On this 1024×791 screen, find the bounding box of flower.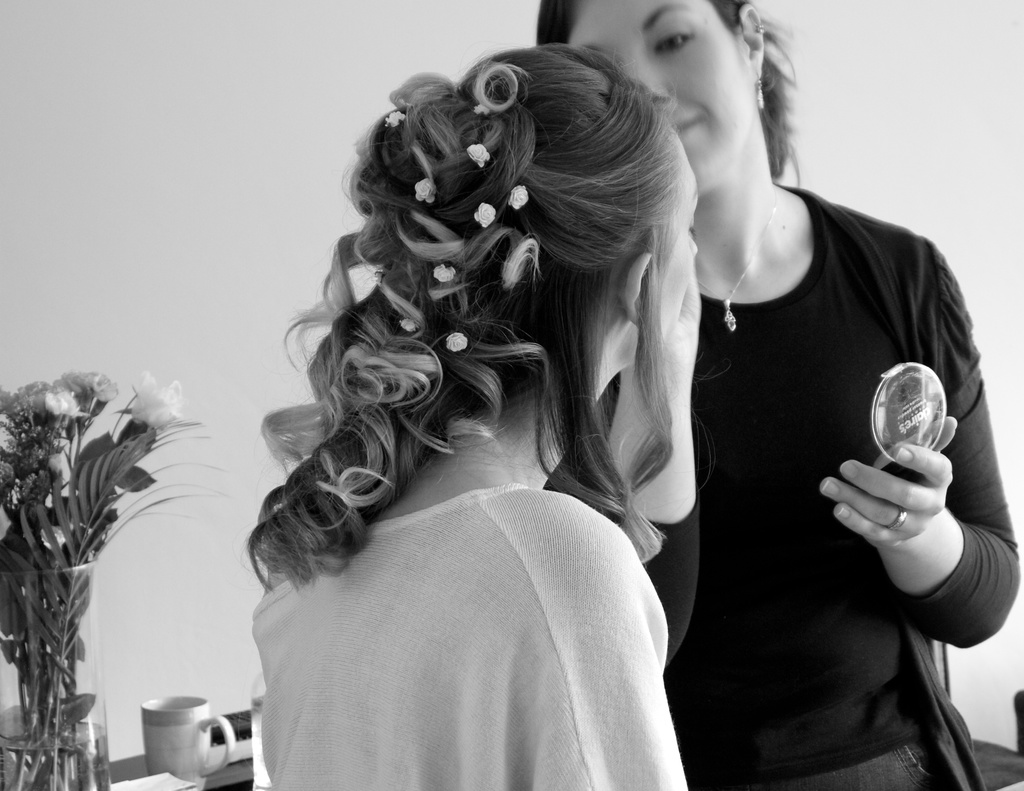
Bounding box: detection(80, 364, 120, 402).
